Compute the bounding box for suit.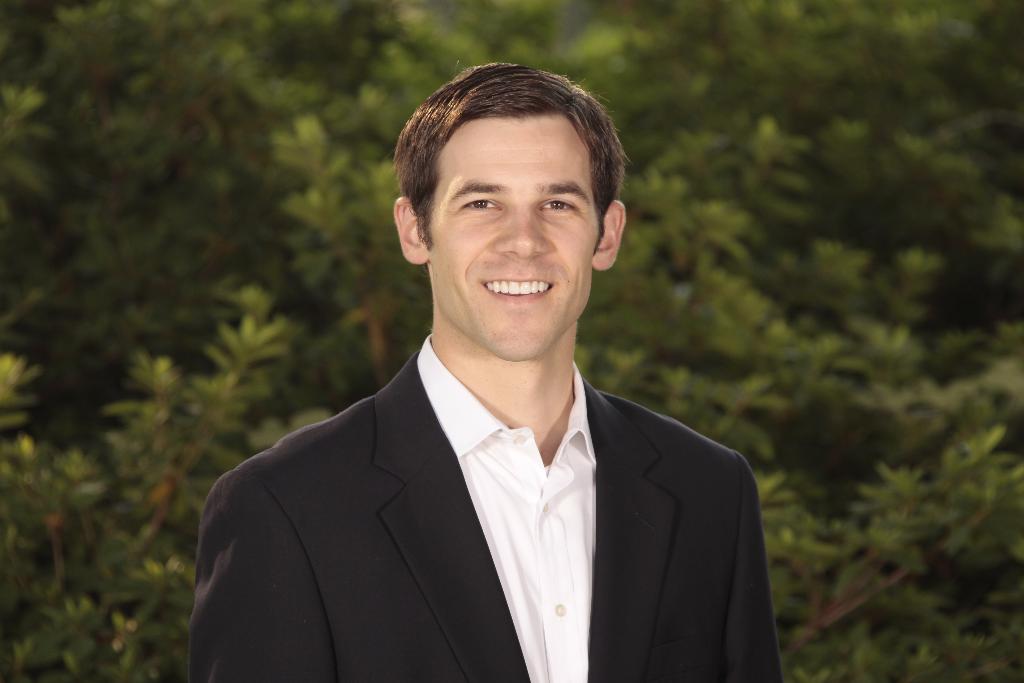
[left=180, top=272, right=803, bottom=667].
